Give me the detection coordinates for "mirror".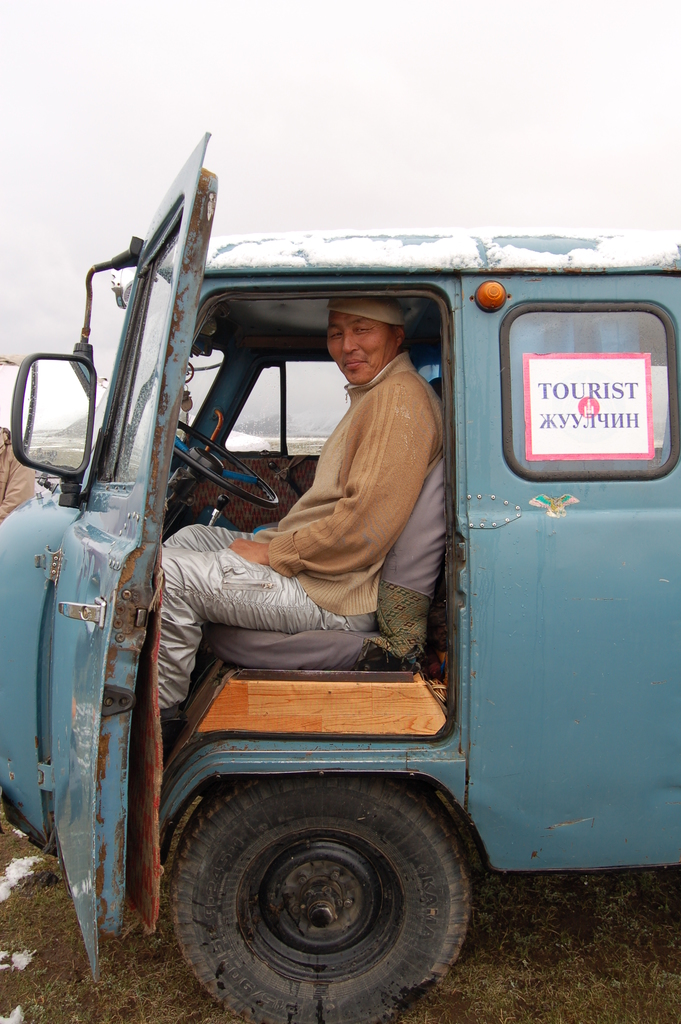
[26, 358, 91, 468].
